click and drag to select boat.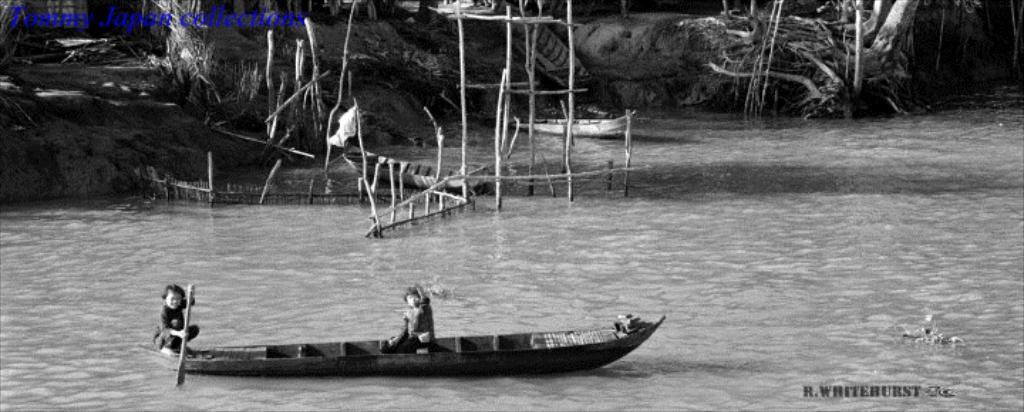
Selection: bbox=[509, 107, 637, 141].
